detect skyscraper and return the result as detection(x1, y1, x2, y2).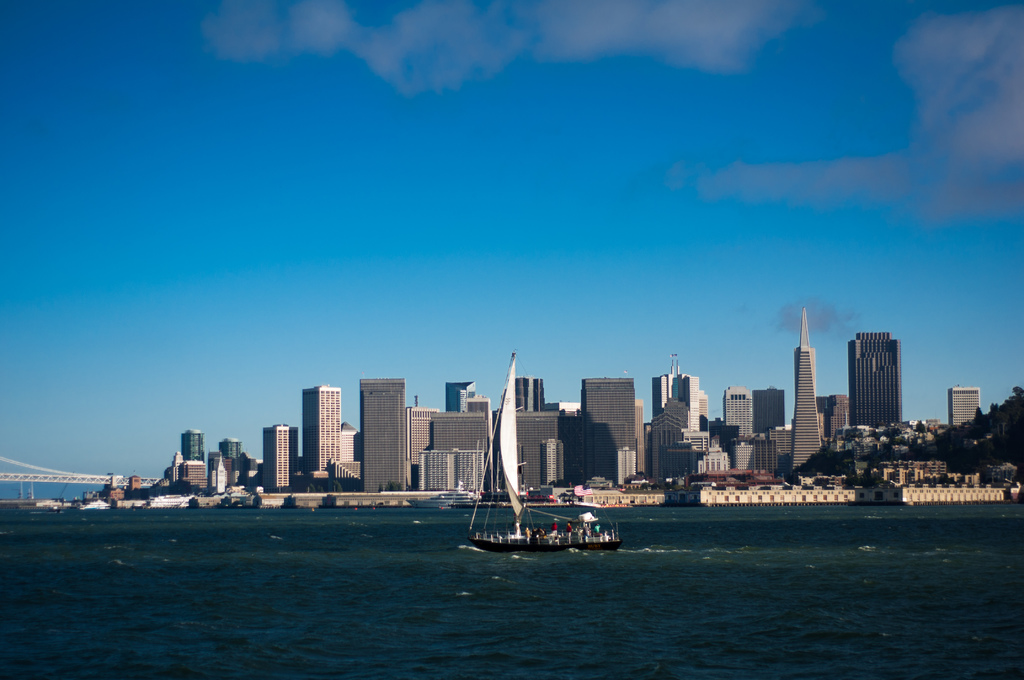
detection(946, 385, 980, 425).
